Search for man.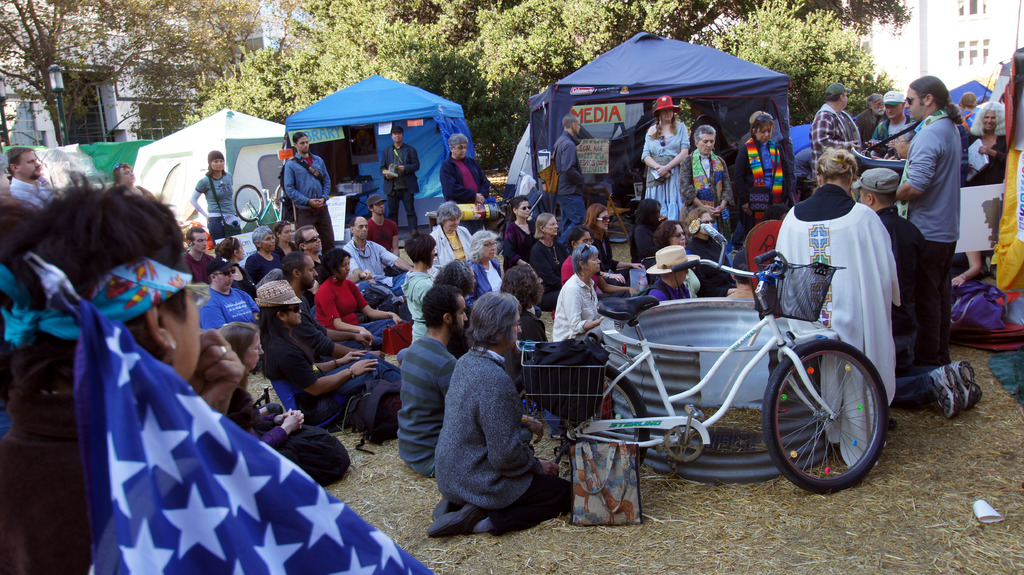
Found at box(195, 154, 247, 226).
